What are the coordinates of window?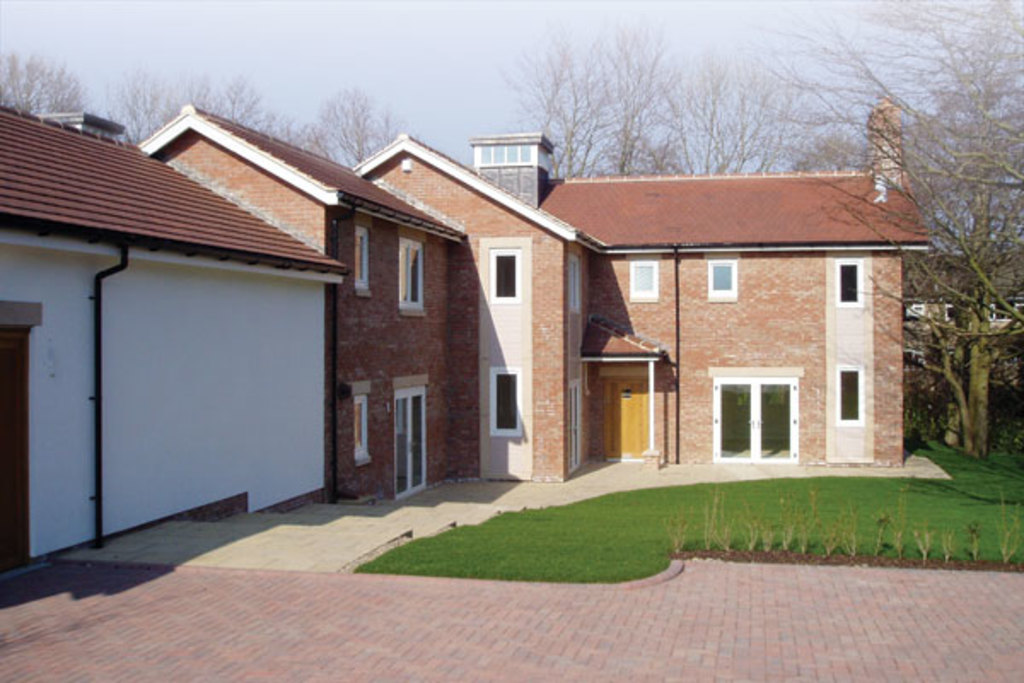
[x1=730, y1=365, x2=824, y2=459].
